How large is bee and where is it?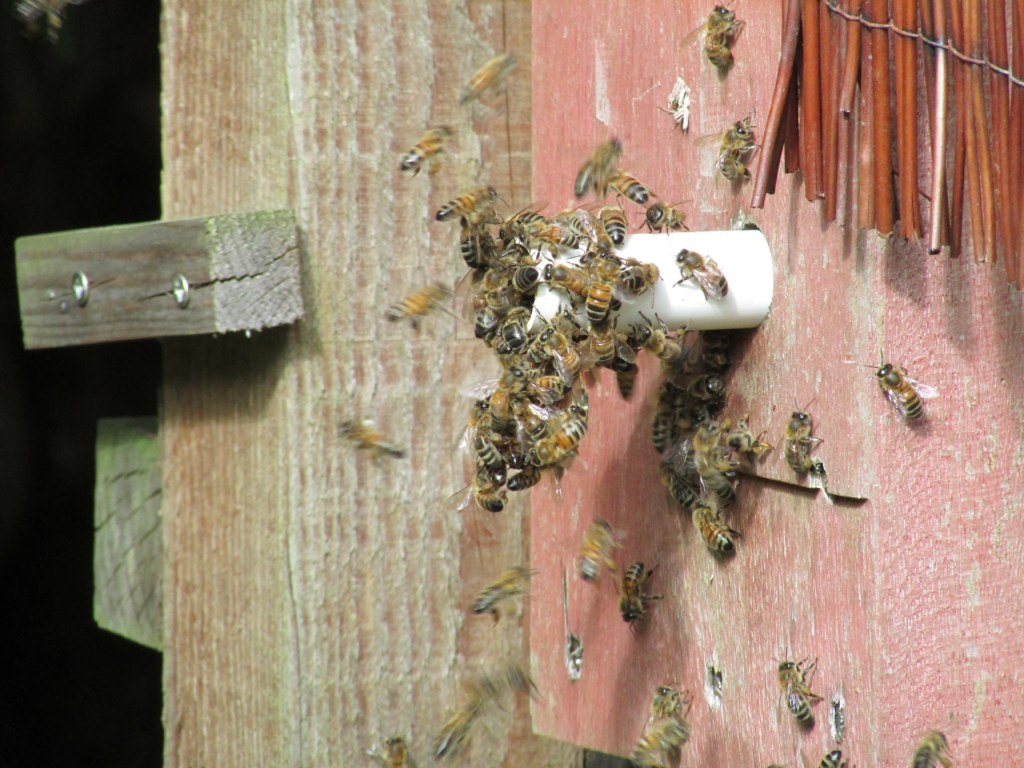
Bounding box: [659, 447, 705, 491].
